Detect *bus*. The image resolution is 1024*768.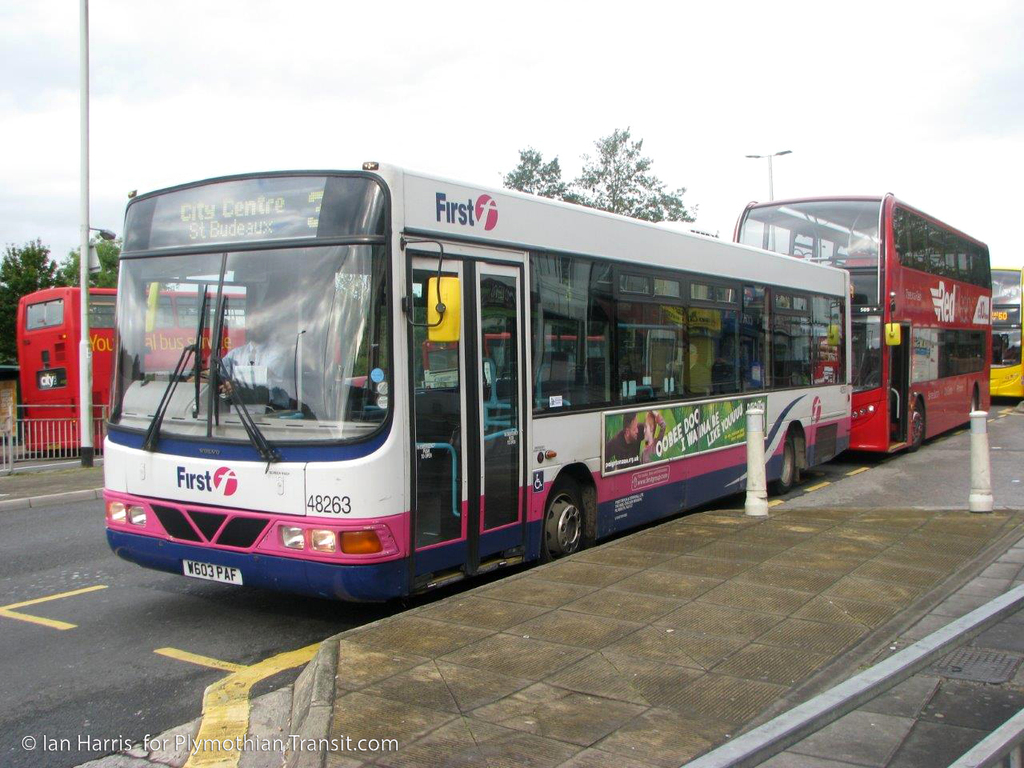
[x1=983, y1=266, x2=1023, y2=402].
